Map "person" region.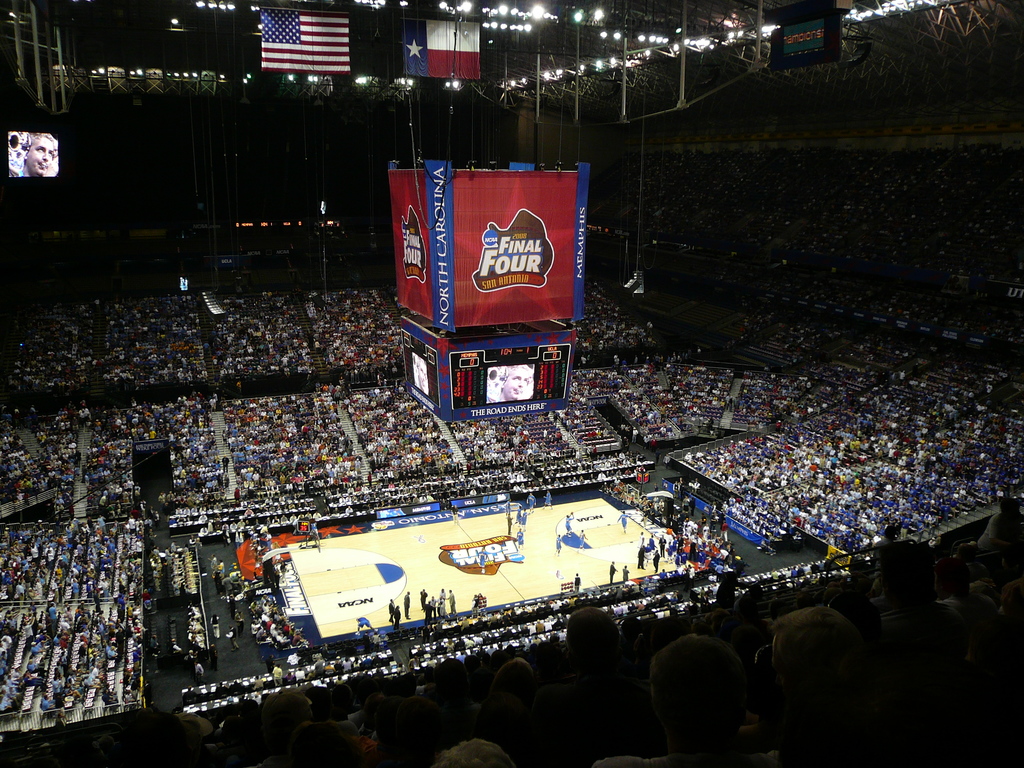
Mapped to (x1=21, y1=130, x2=54, y2=178).
